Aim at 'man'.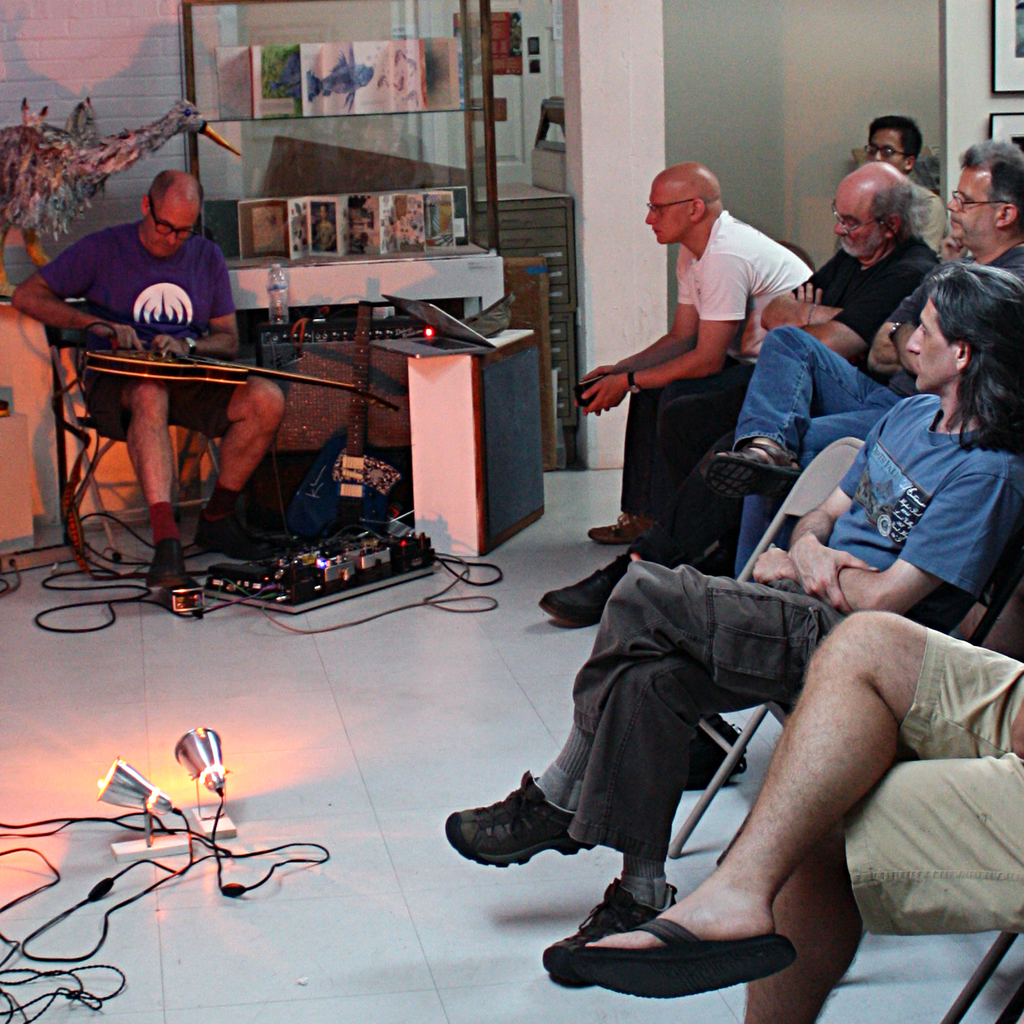
Aimed at [697, 139, 1023, 577].
